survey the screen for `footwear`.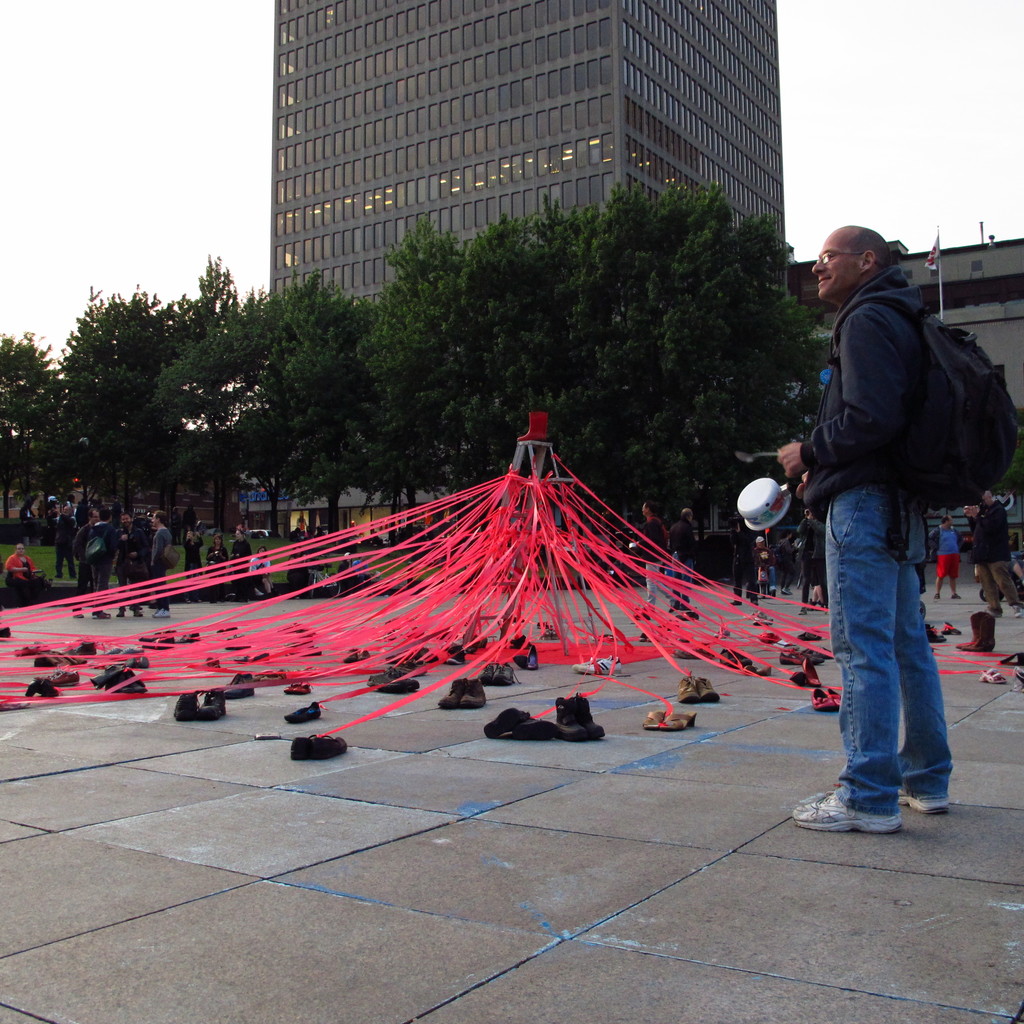
Survey found: 207,625,239,637.
